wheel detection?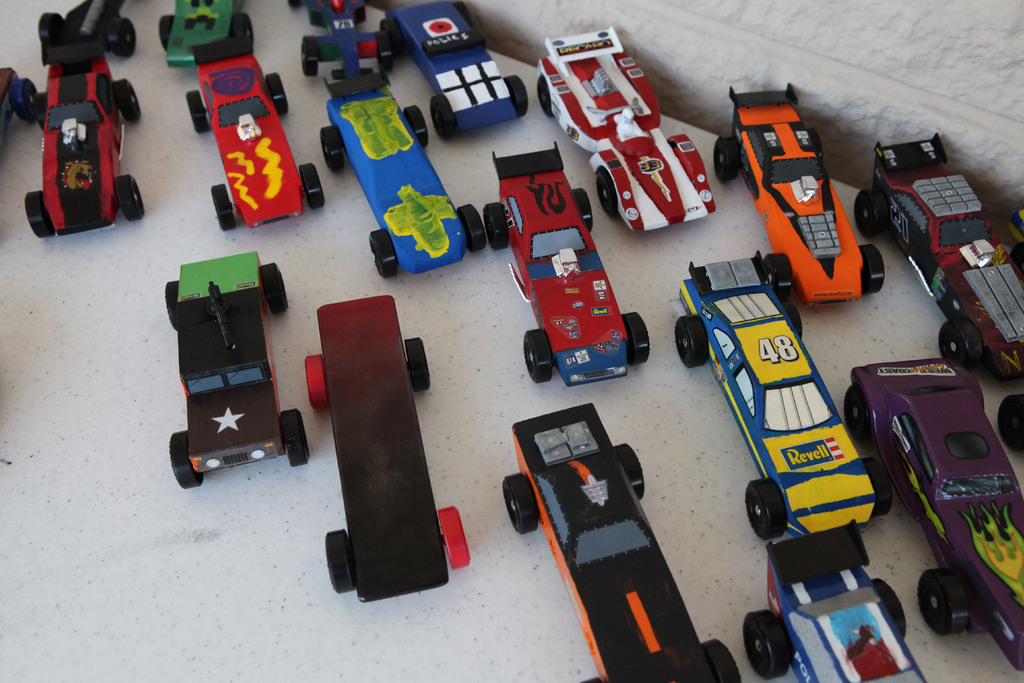
(712,136,740,184)
